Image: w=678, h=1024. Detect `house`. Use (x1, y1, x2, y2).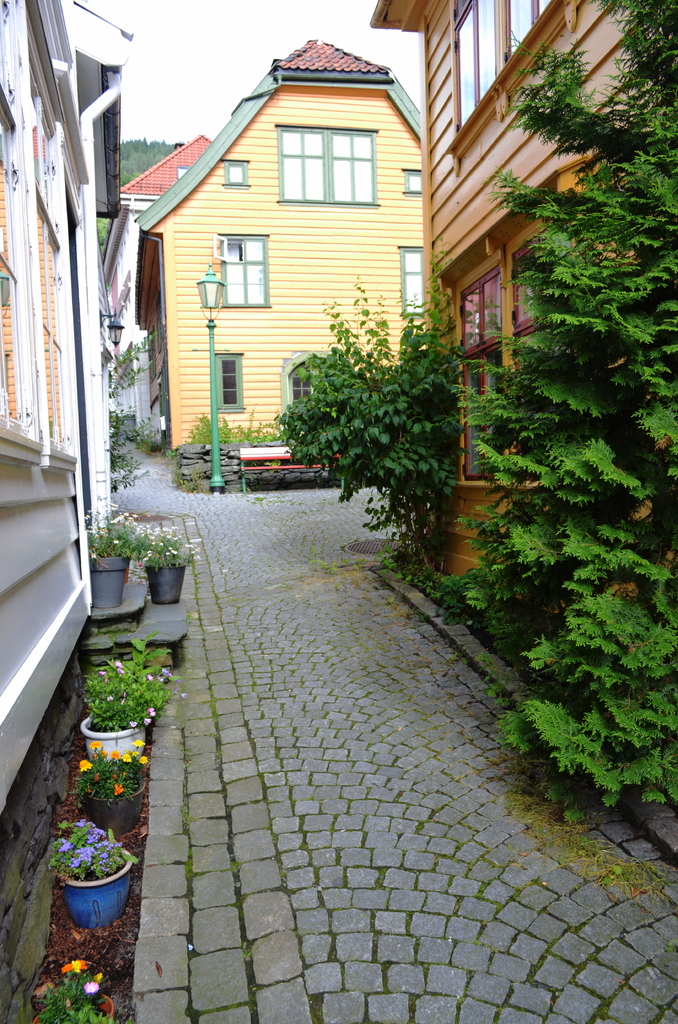
(116, 35, 453, 482).
